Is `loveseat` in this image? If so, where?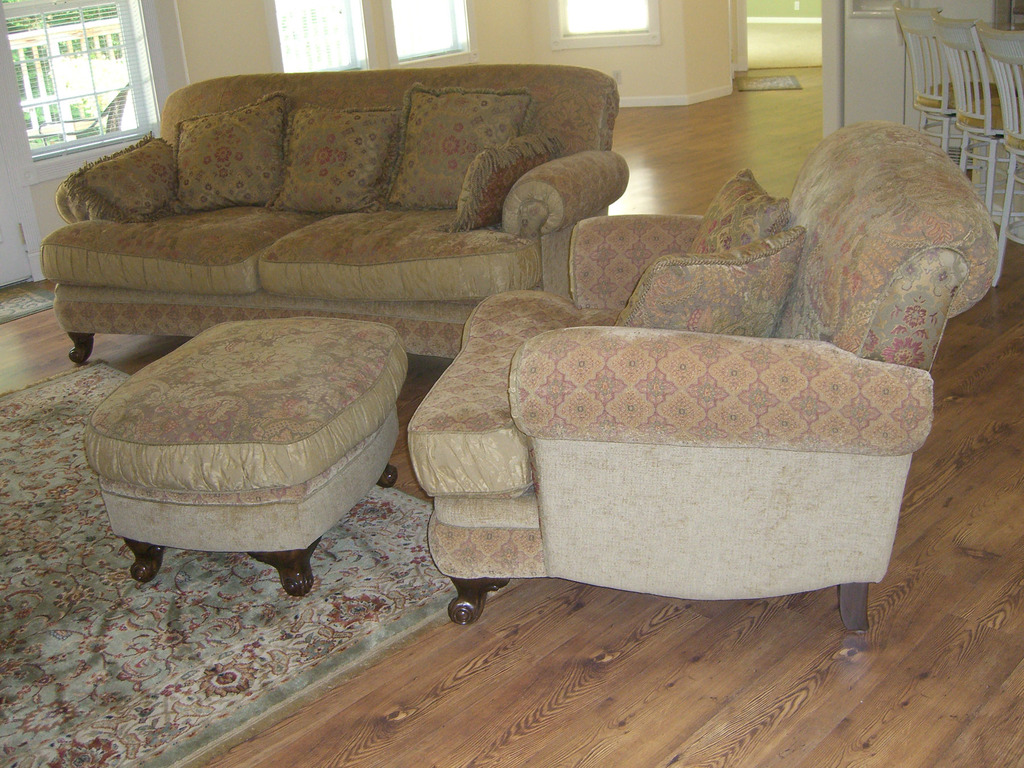
Yes, at [left=20, top=66, right=621, bottom=341].
